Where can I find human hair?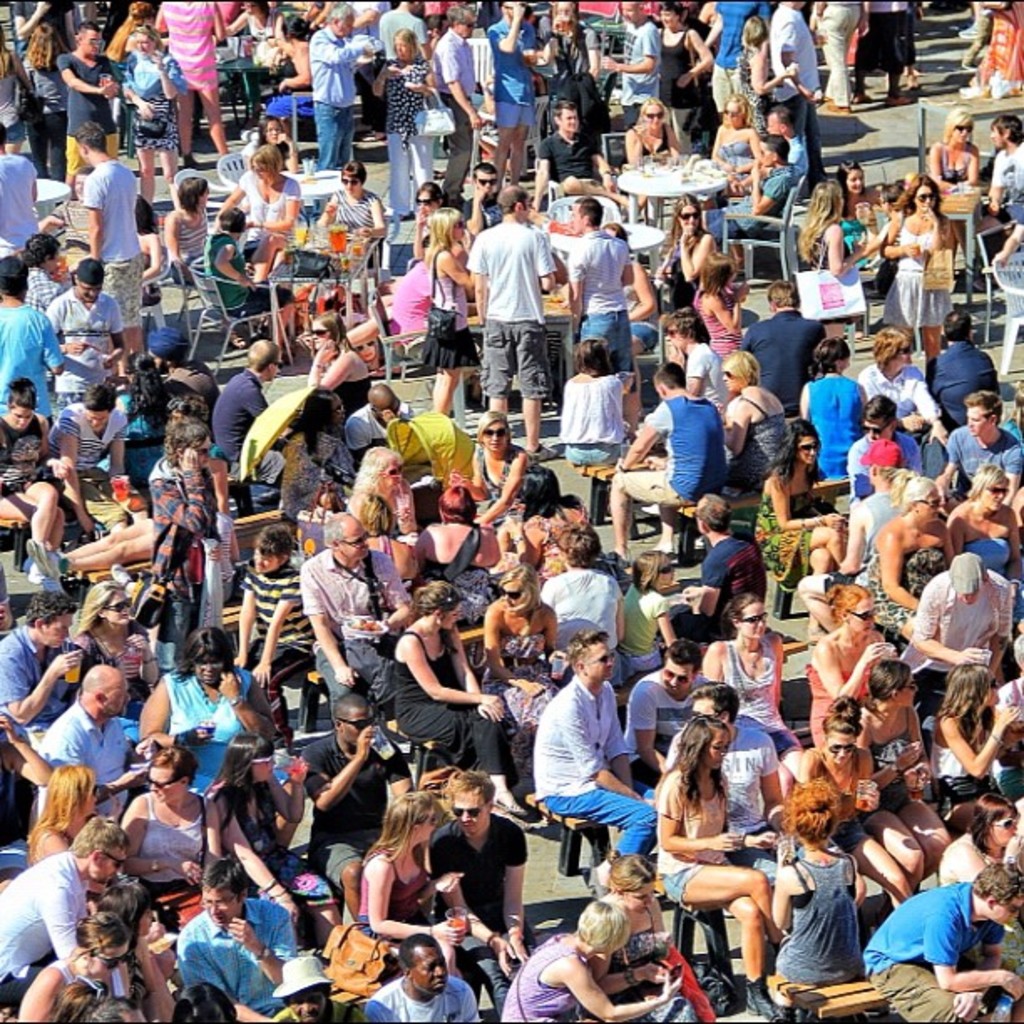
You can find it at [left=167, top=977, right=236, bottom=1022].
